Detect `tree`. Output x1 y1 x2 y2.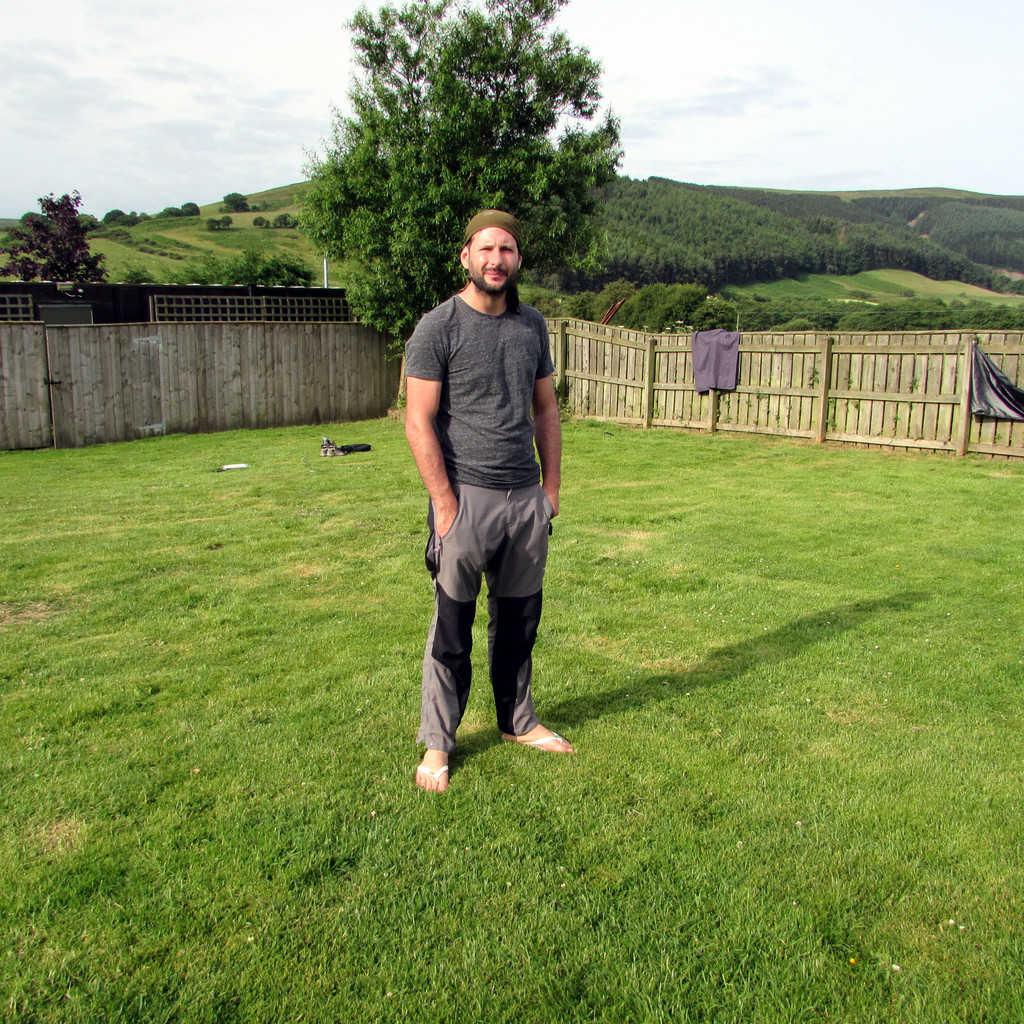
207 211 235 237.
